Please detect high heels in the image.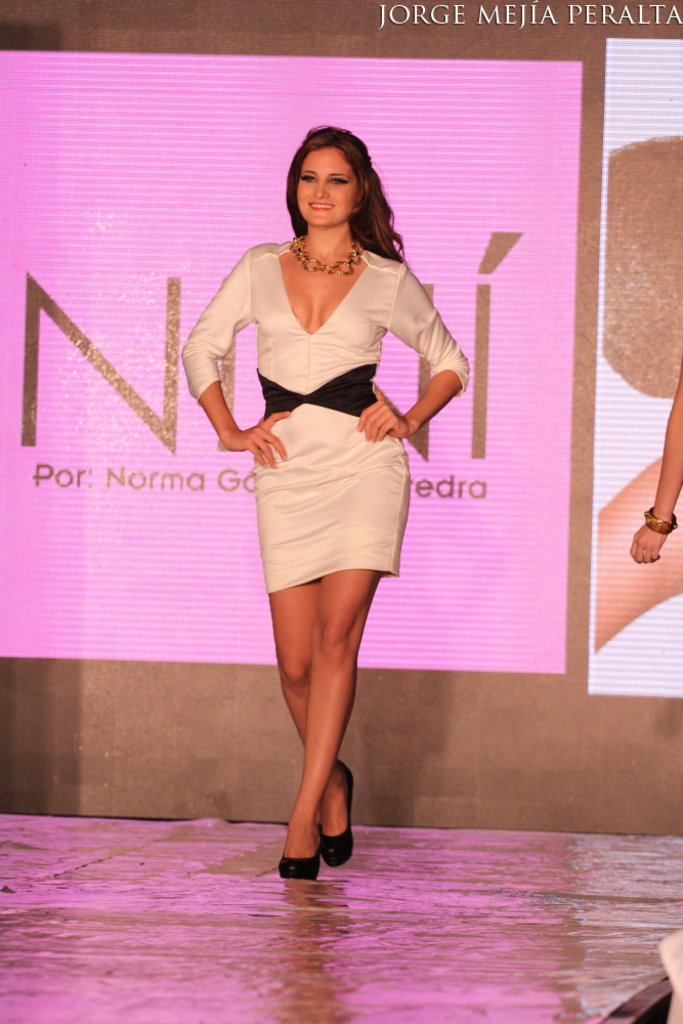
region(276, 826, 326, 884).
